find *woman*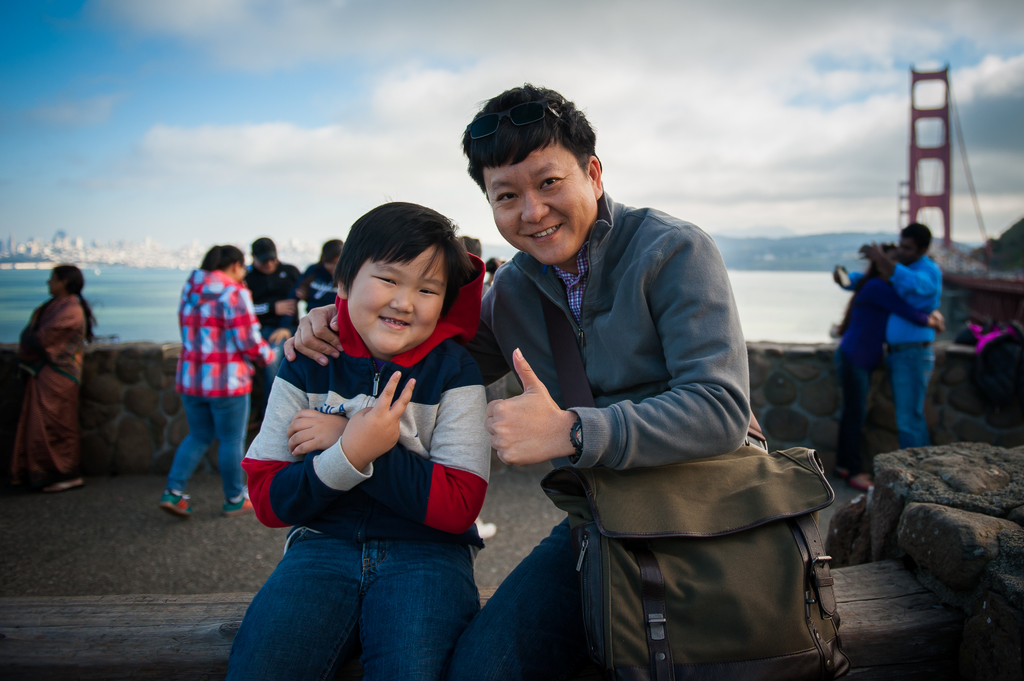
[left=828, top=243, right=942, bottom=492]
